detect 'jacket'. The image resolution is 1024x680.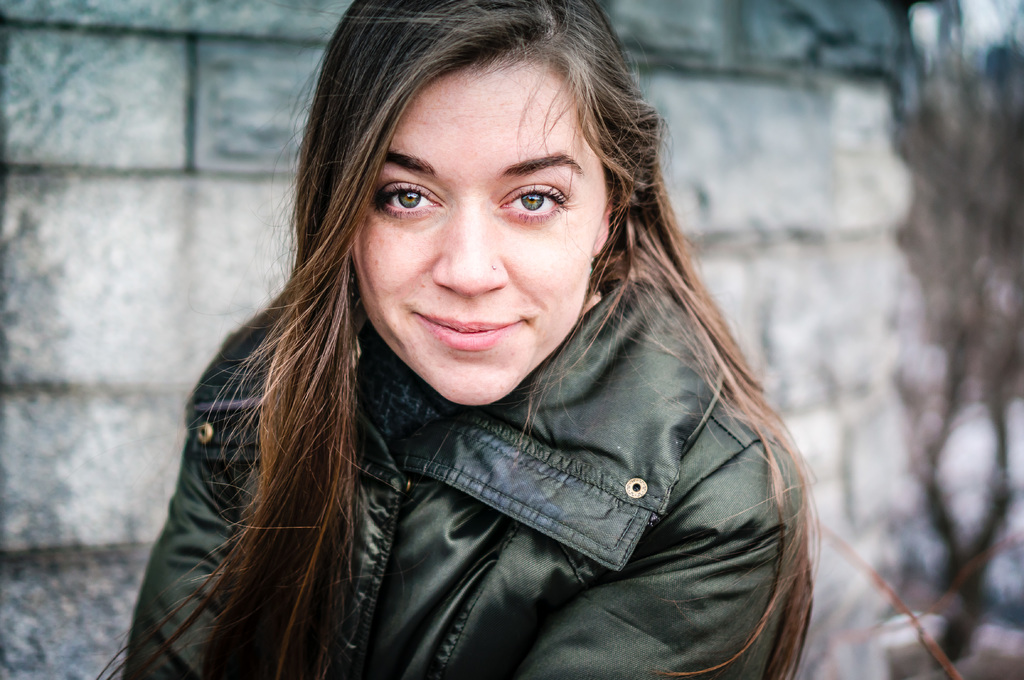
BBox(240, 309, 781, 678).
